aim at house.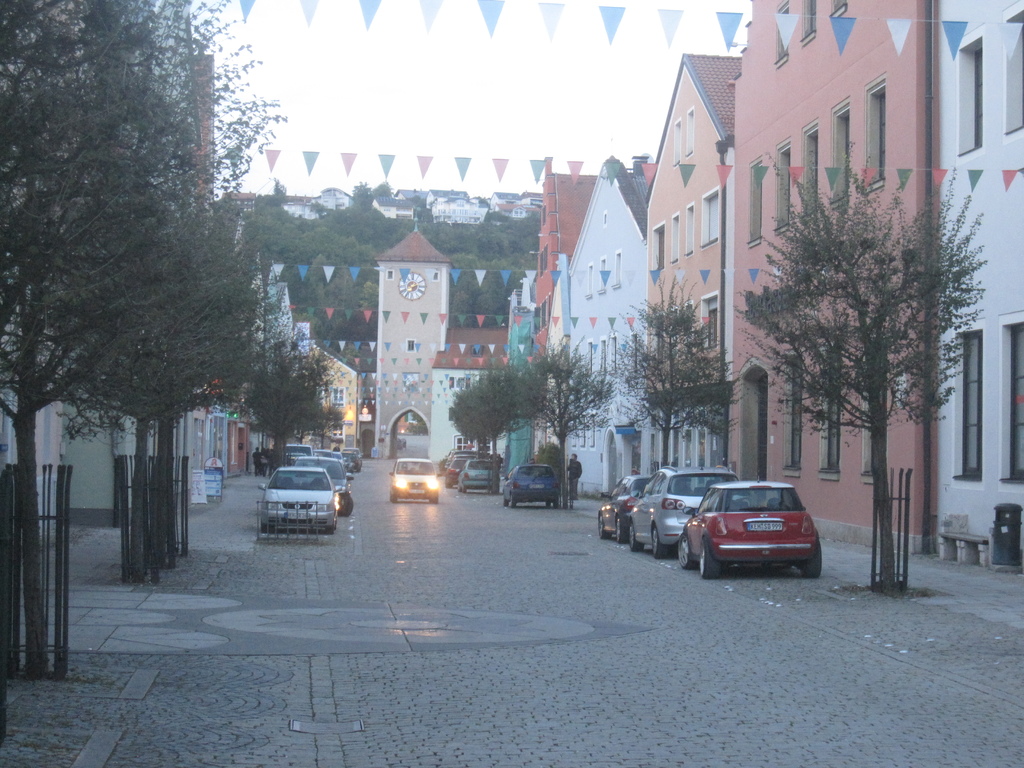
Aimed at 280 187 355 225.
